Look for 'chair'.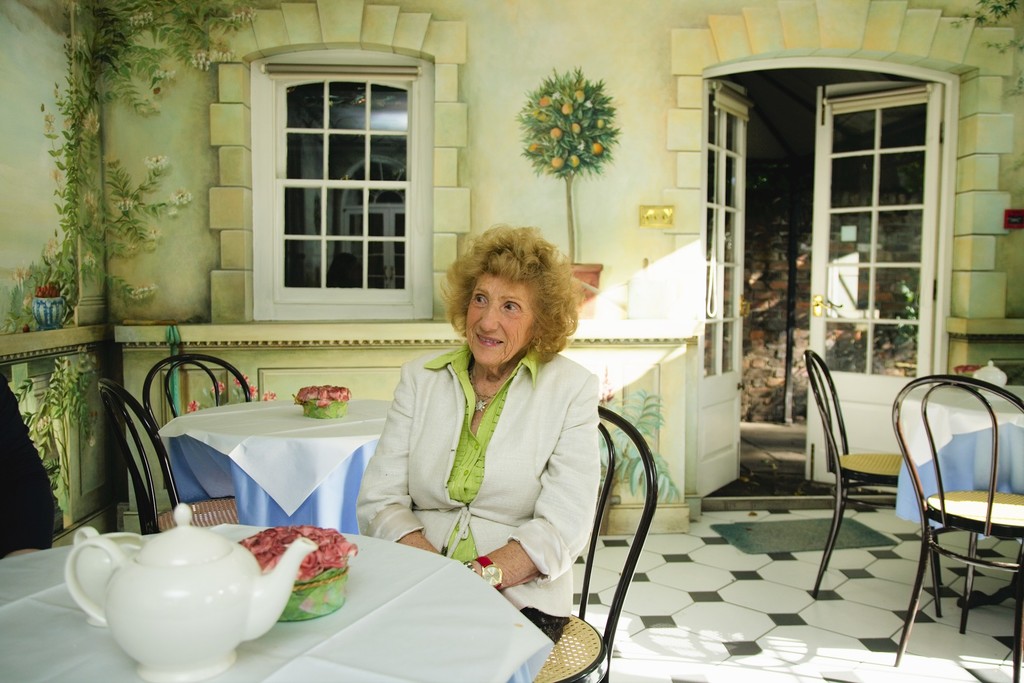
Found: <region>803, 345, 909, 605</region>.
